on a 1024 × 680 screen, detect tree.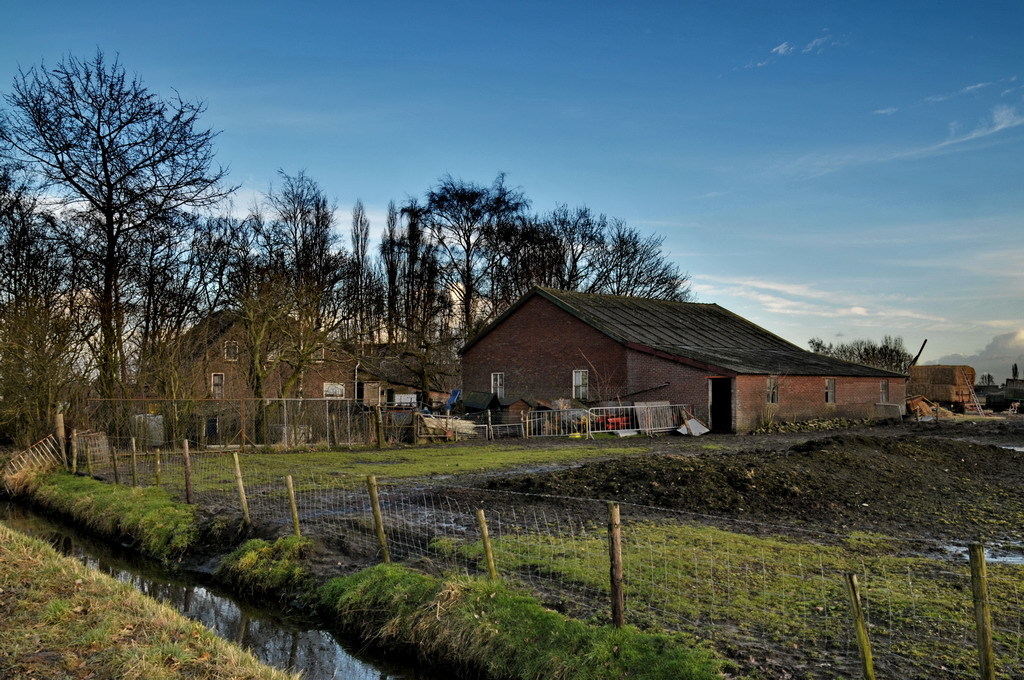
218/167/365/446.
